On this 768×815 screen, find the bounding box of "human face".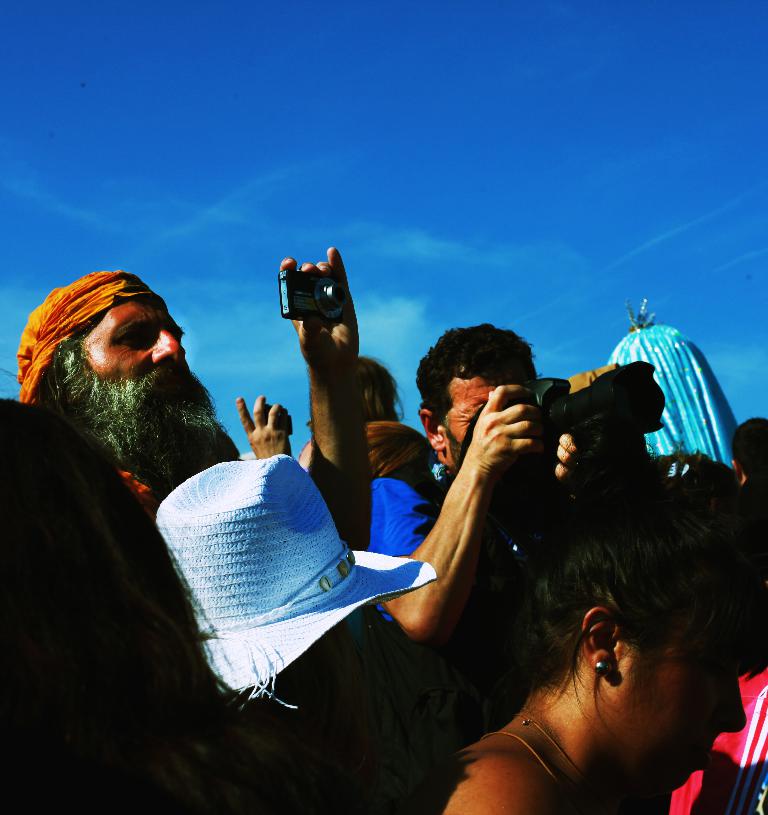
Bounding box: region(70, 290, 186, 429).
